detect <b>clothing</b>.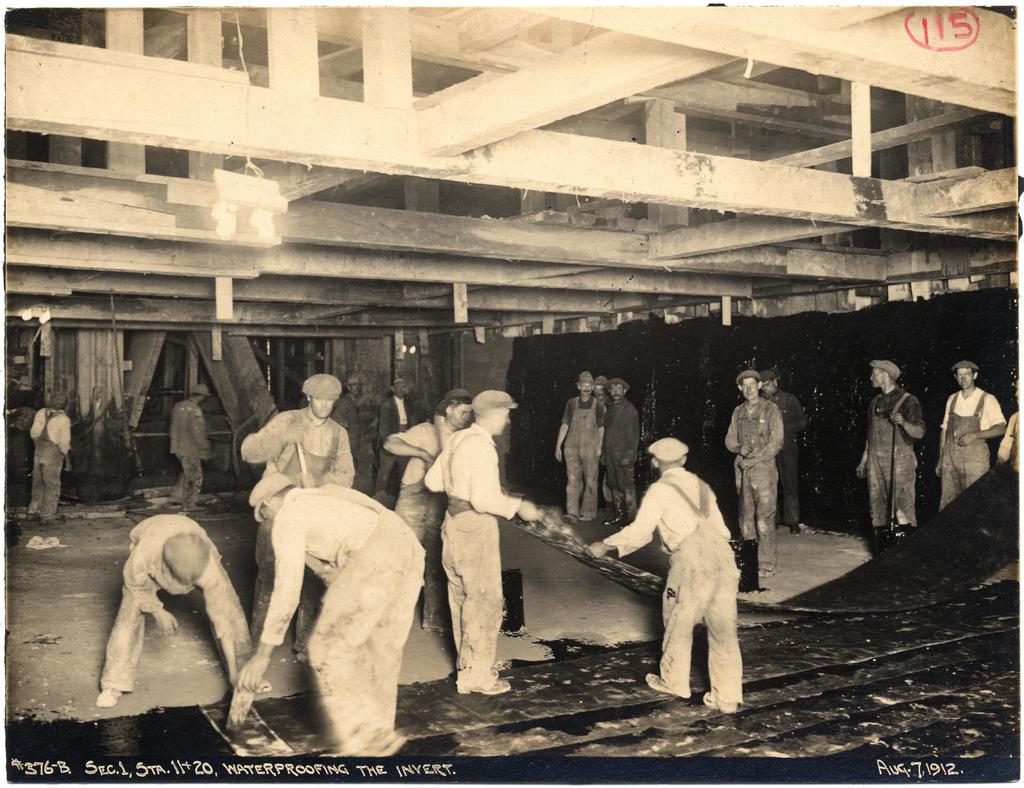
Detected at <bbox>412, 416, 519, 690</bbox>.
